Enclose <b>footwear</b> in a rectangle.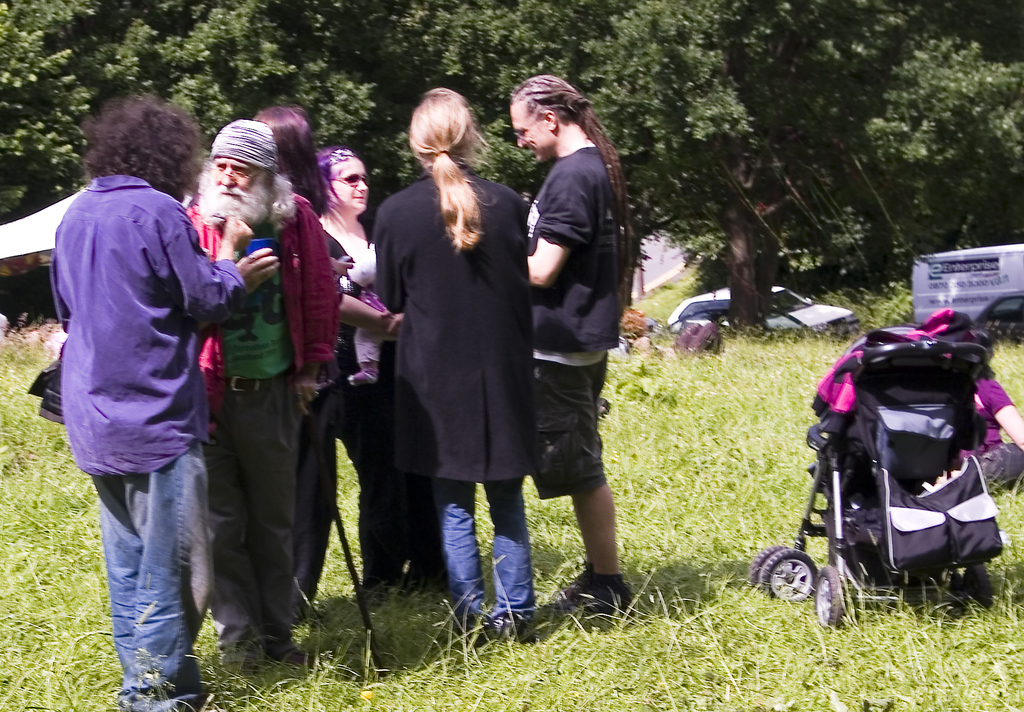
left=559, top=560, right=632, bottom=629.
